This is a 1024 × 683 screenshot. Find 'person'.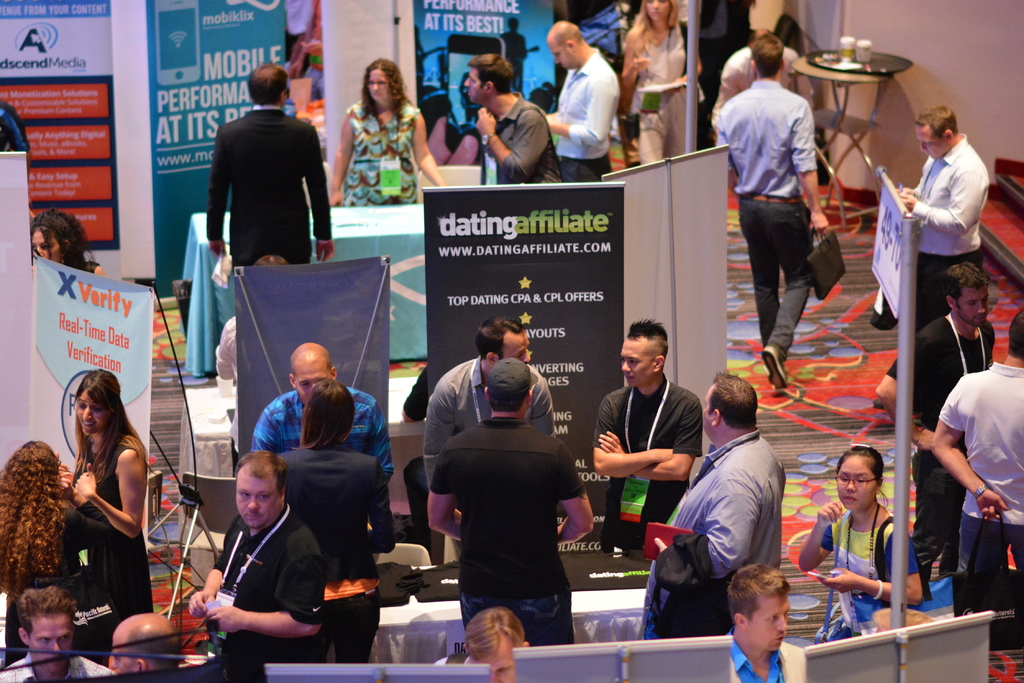
Bounding box: {"x1": 205, "y1": 63, "x2": 336, "y2": 268}.
